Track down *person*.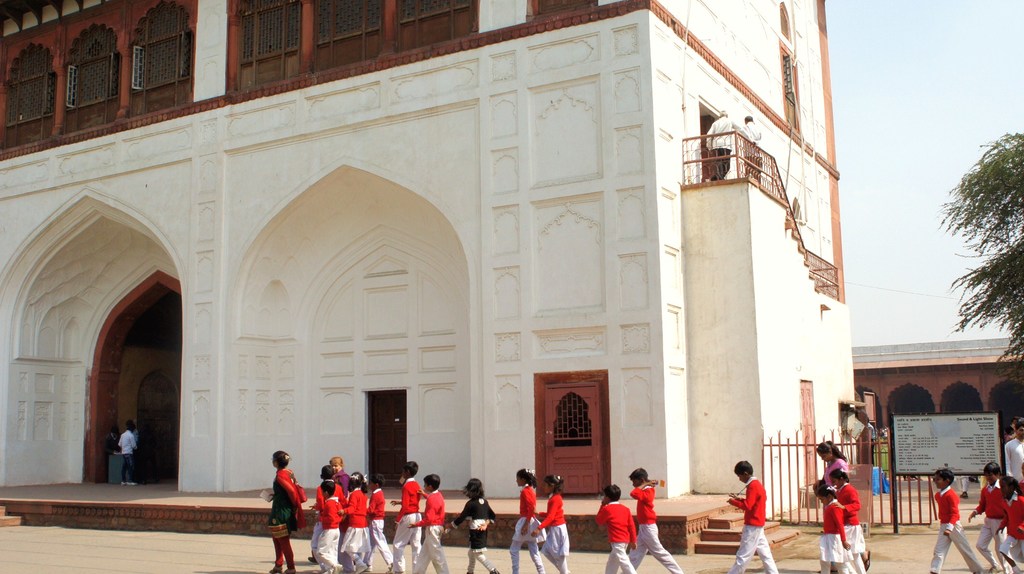
Tracked to box(97, 425, 120, 455).
